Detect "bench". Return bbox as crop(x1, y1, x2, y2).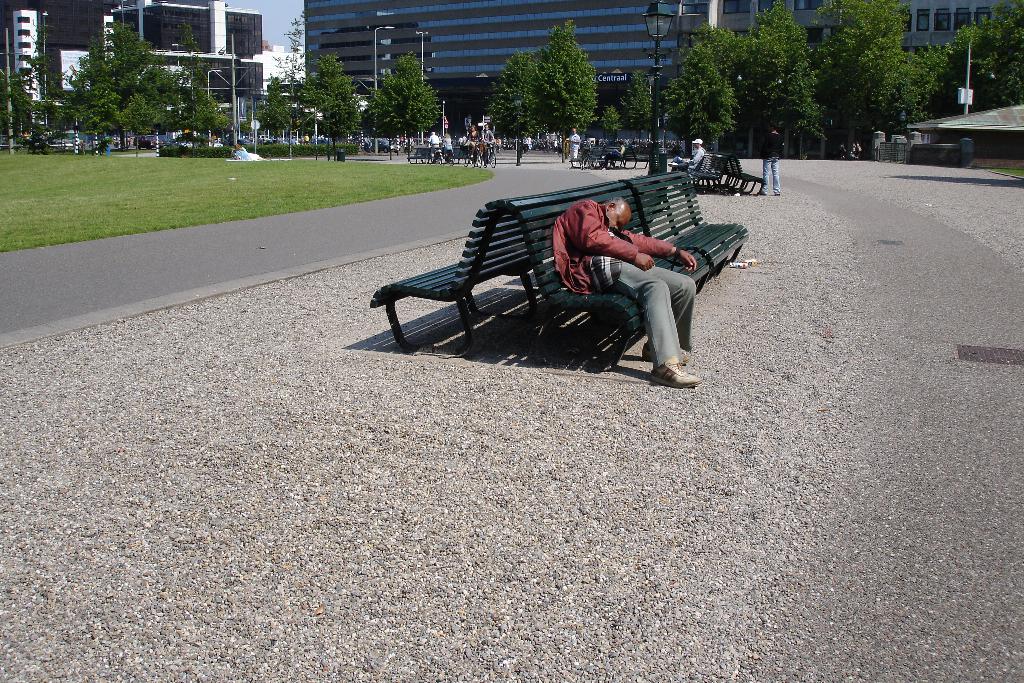
crop(575, 135, 658, 165).
